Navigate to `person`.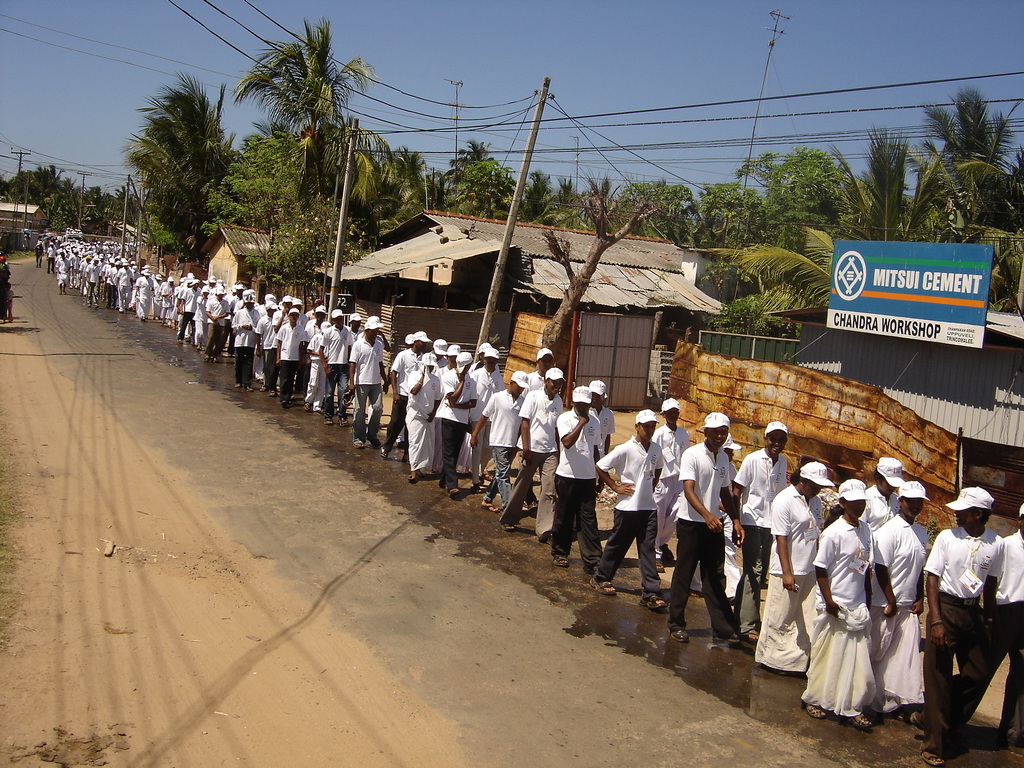
Navigation target: <box>805,476,883,736</box>.
